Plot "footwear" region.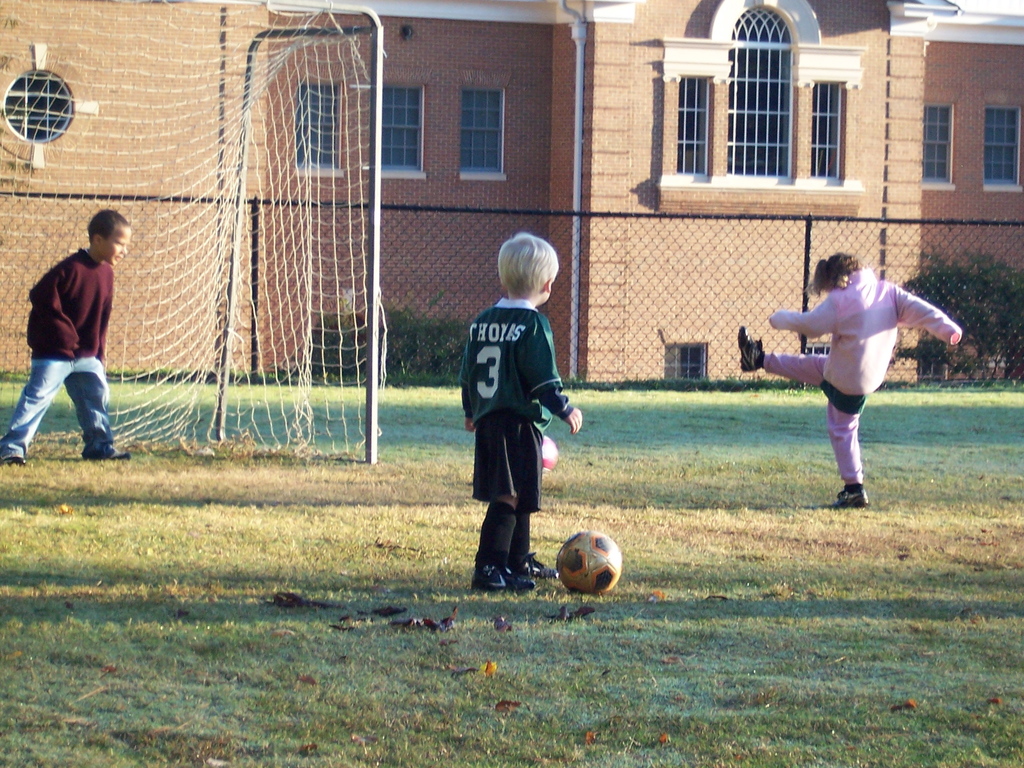
Plotted at 832,487,876,507.
